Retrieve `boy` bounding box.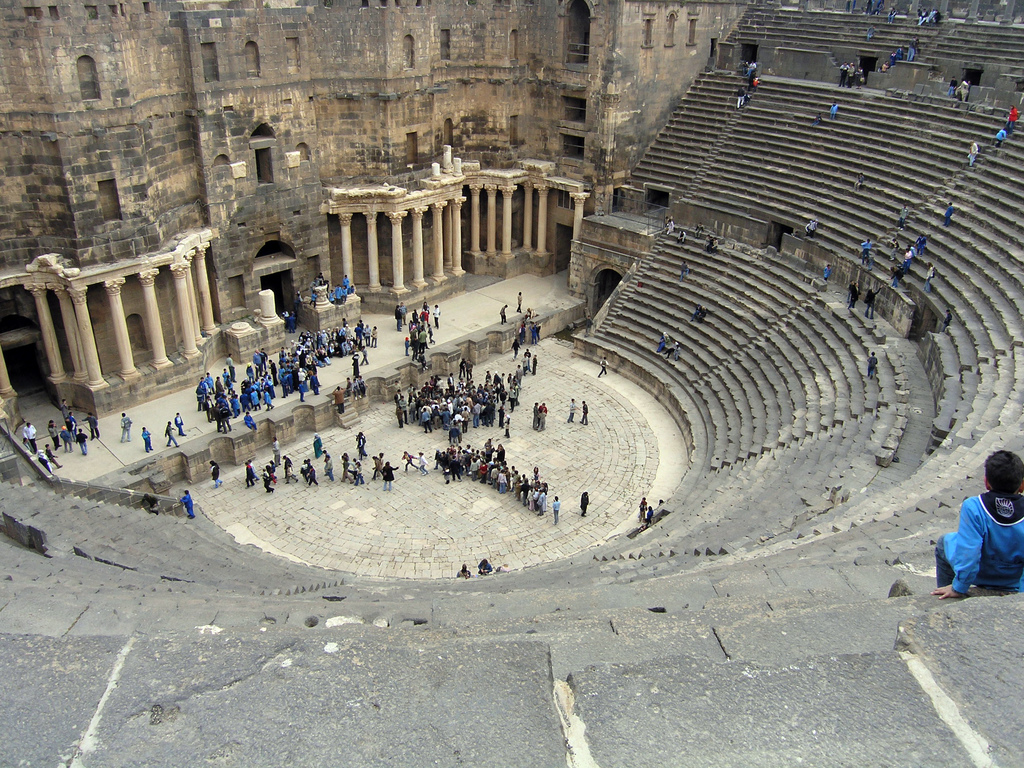
Bounding box: <region>550, 498, 559, 524</region>.
